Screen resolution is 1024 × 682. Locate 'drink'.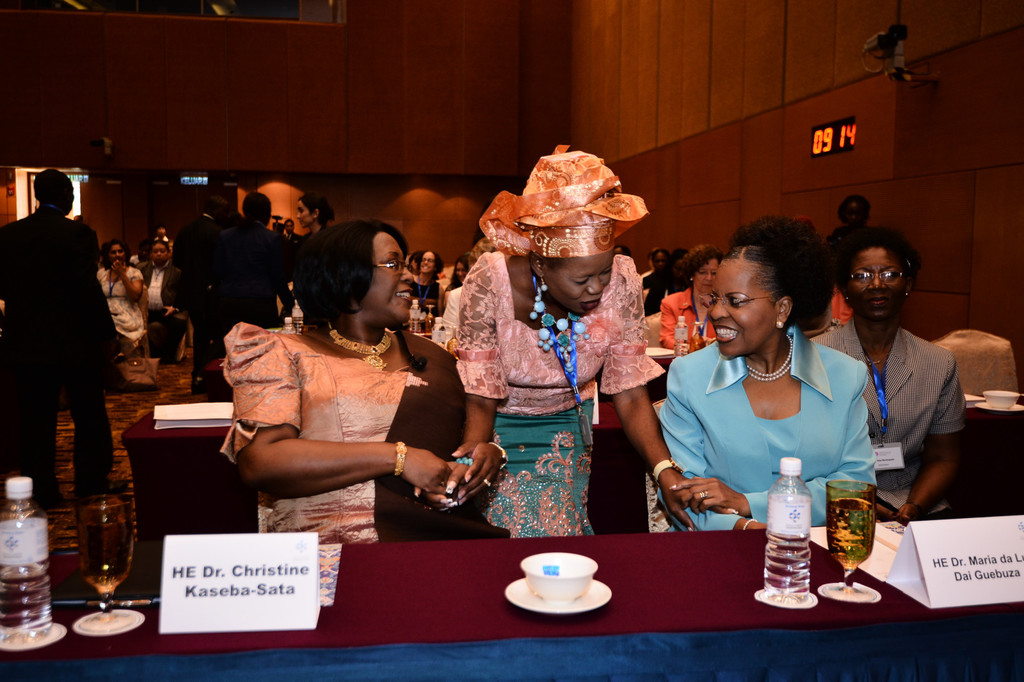
(left=282, top=317, right=296, bottom=333).
